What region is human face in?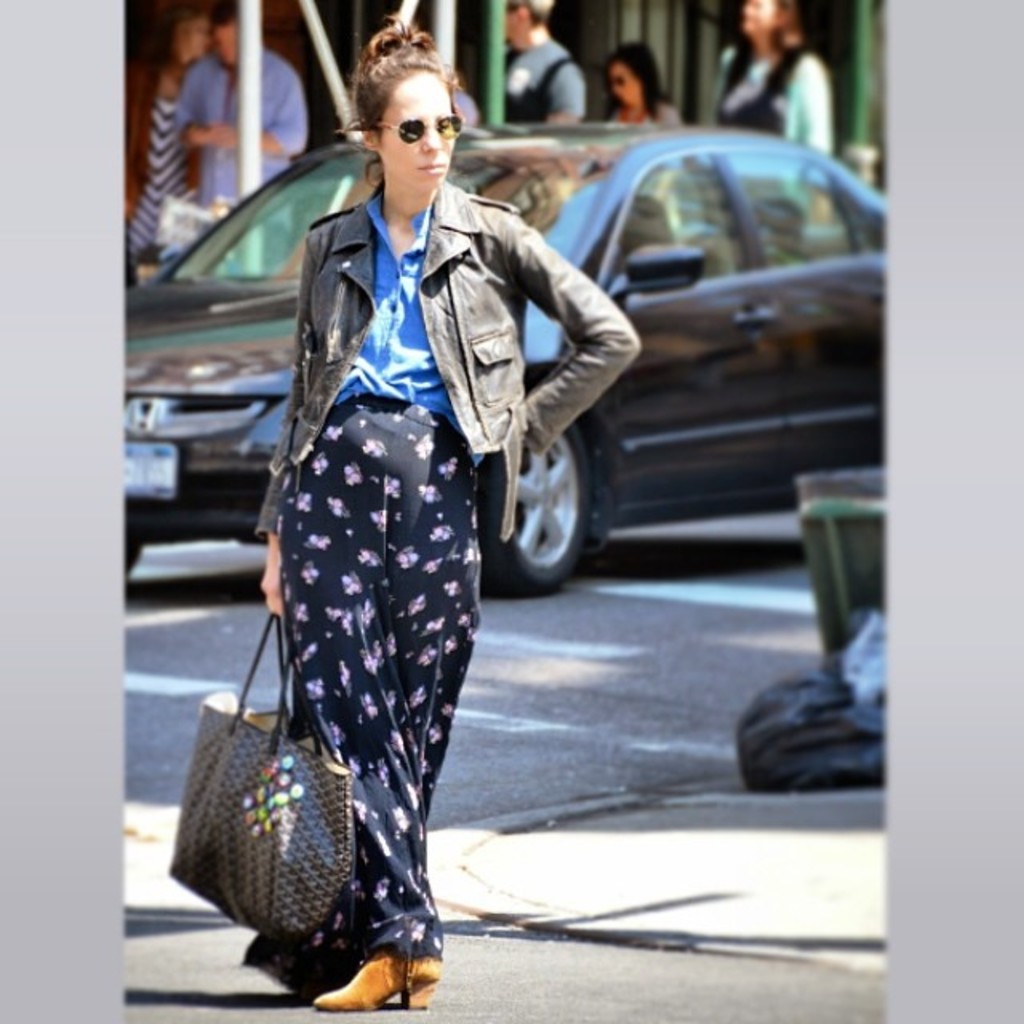
[738,0,782,38].
